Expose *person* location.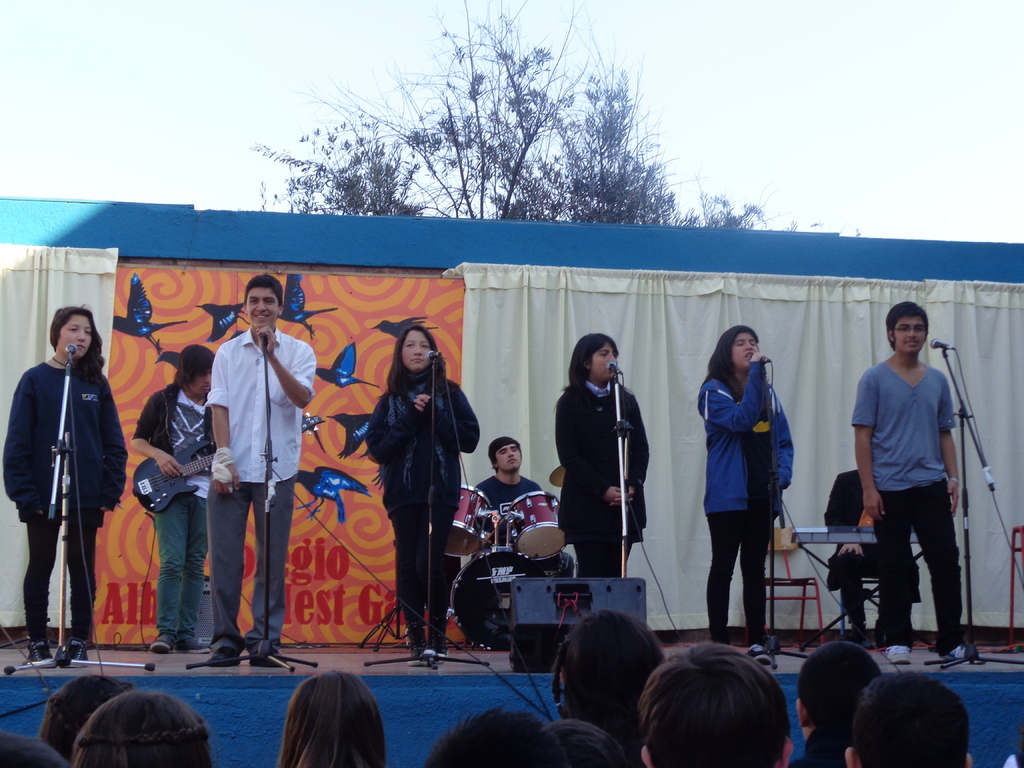
Exposed at 554 331 650 576.
